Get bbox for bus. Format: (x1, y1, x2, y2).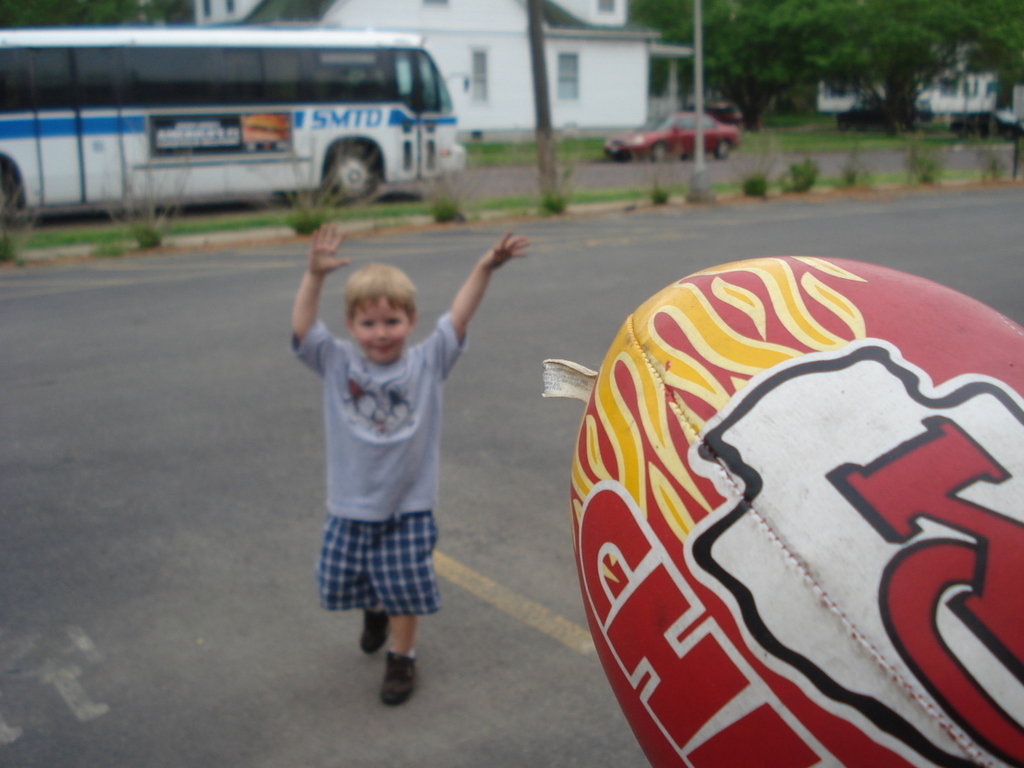
(0, 26, 466, 212).
